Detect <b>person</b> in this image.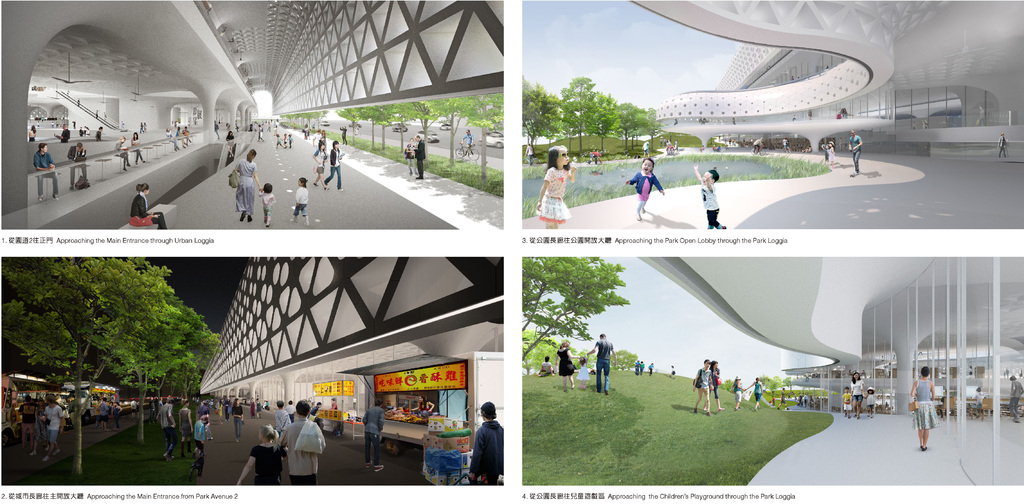
Detection: [468,400,504,485].
